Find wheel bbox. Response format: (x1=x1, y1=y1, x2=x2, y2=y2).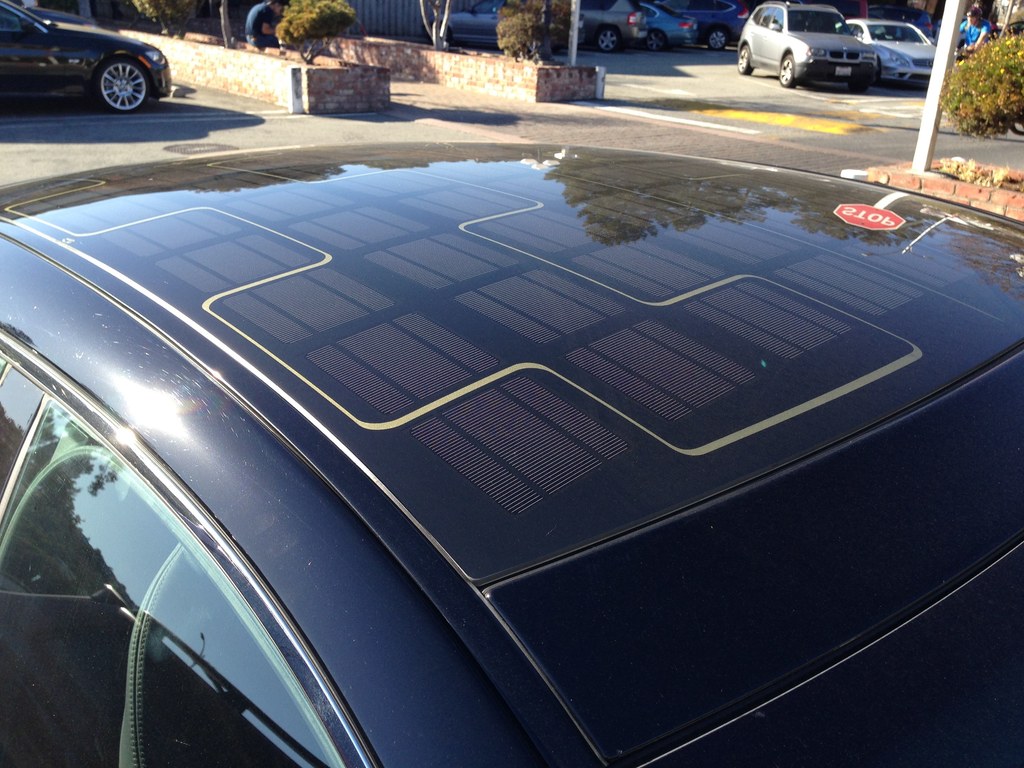
(x1=737, y1=47, x2=752, y2=74).
